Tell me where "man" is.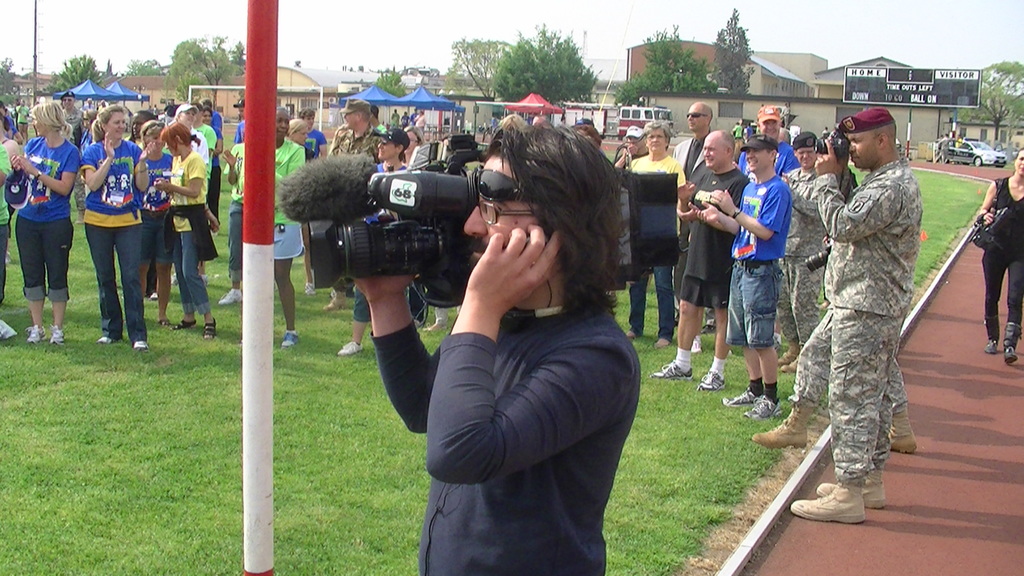
"man" is at 612:124:646:173.
